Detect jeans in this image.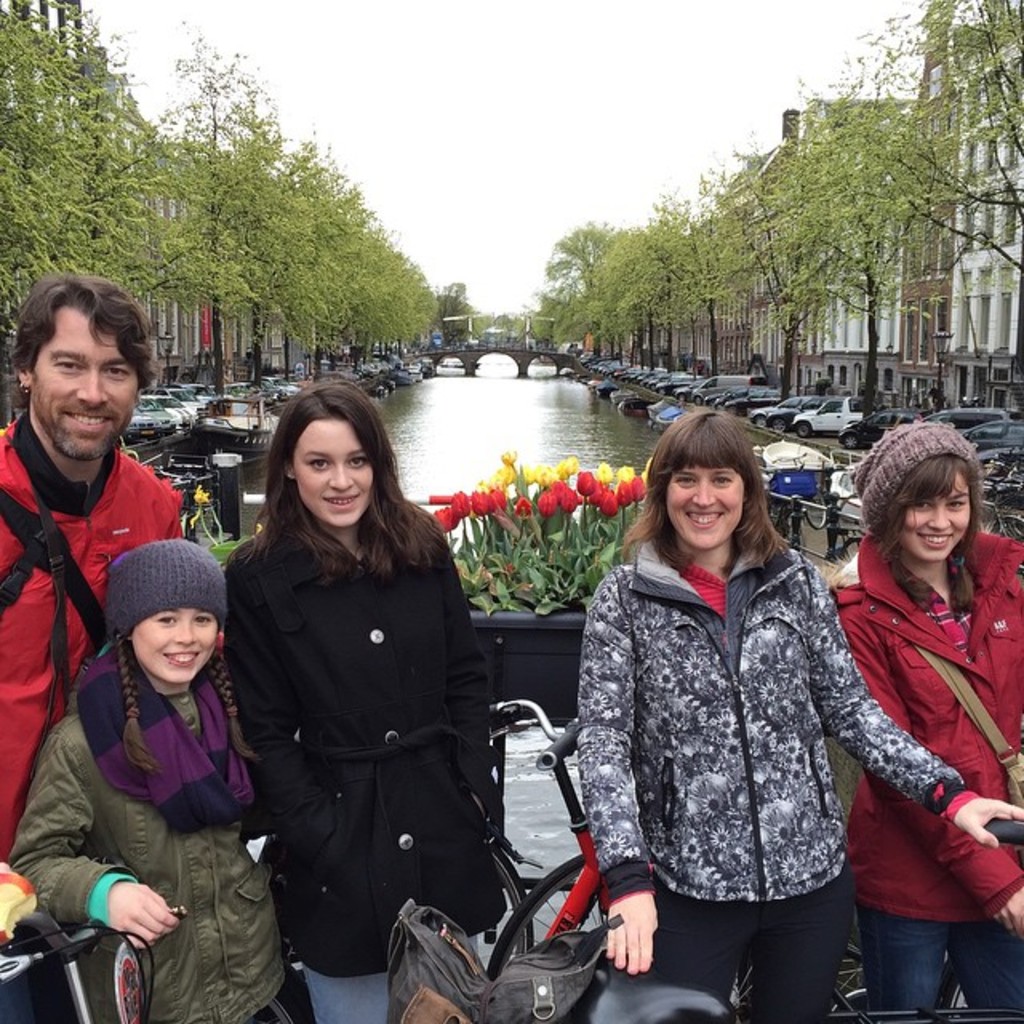
Detection: left=859, top=902, right=1022, bottom=1008.
